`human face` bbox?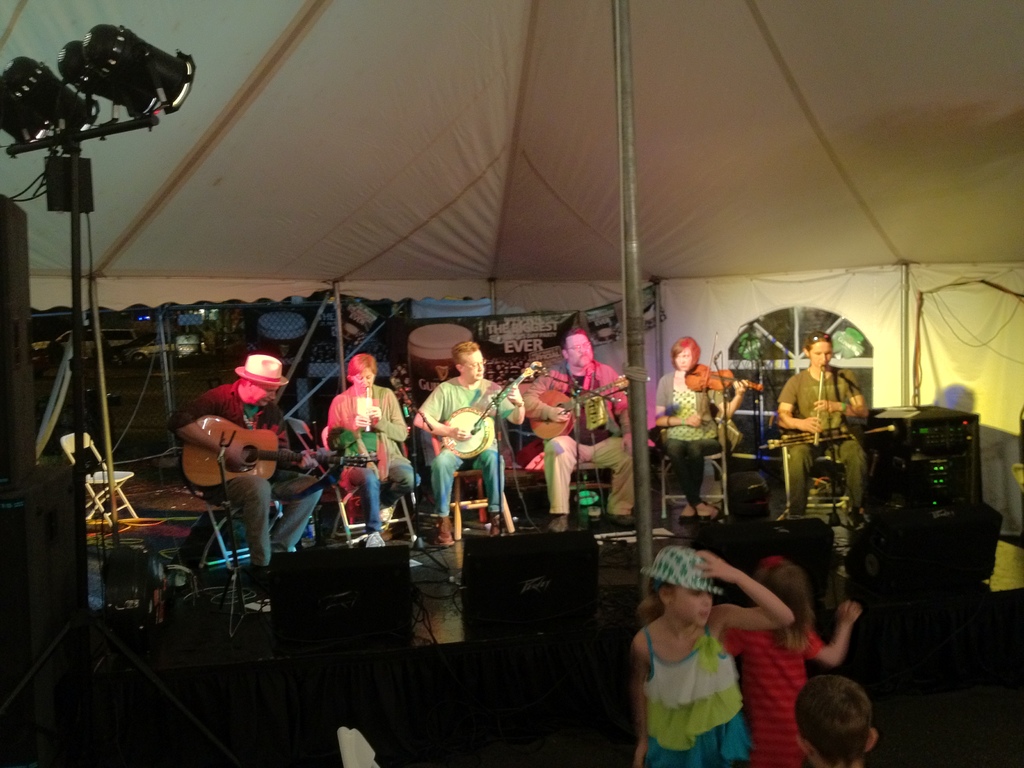
<box>676,344,692,372</box>
